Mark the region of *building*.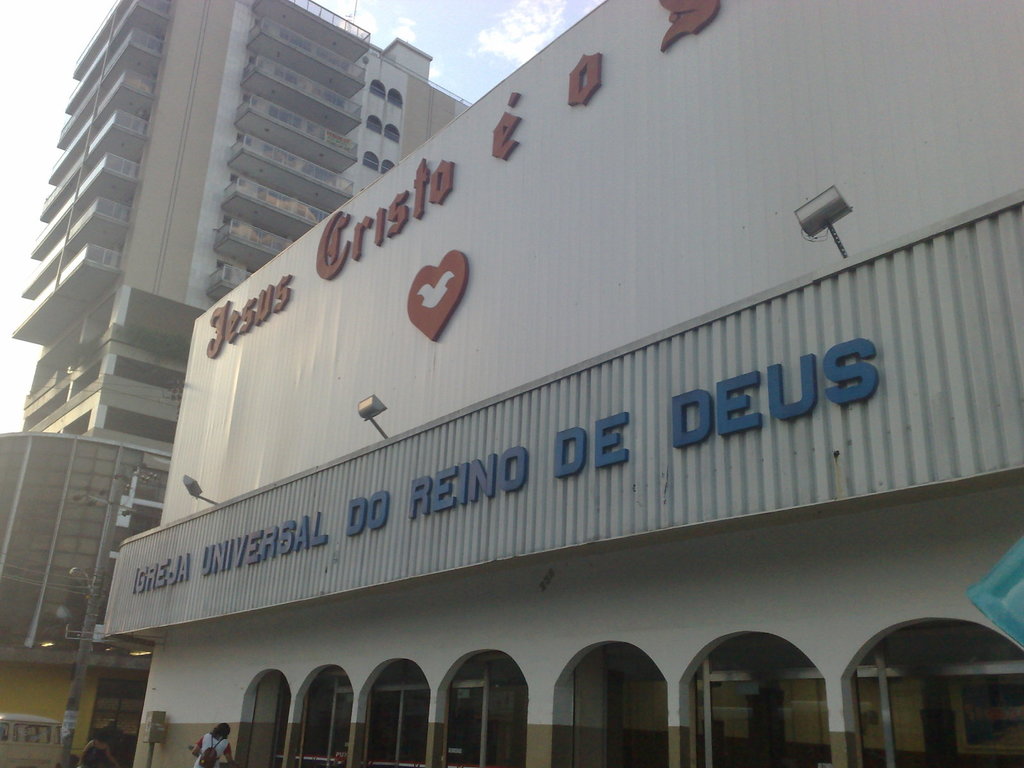
Region: rect(0, 429, 161, 762).
